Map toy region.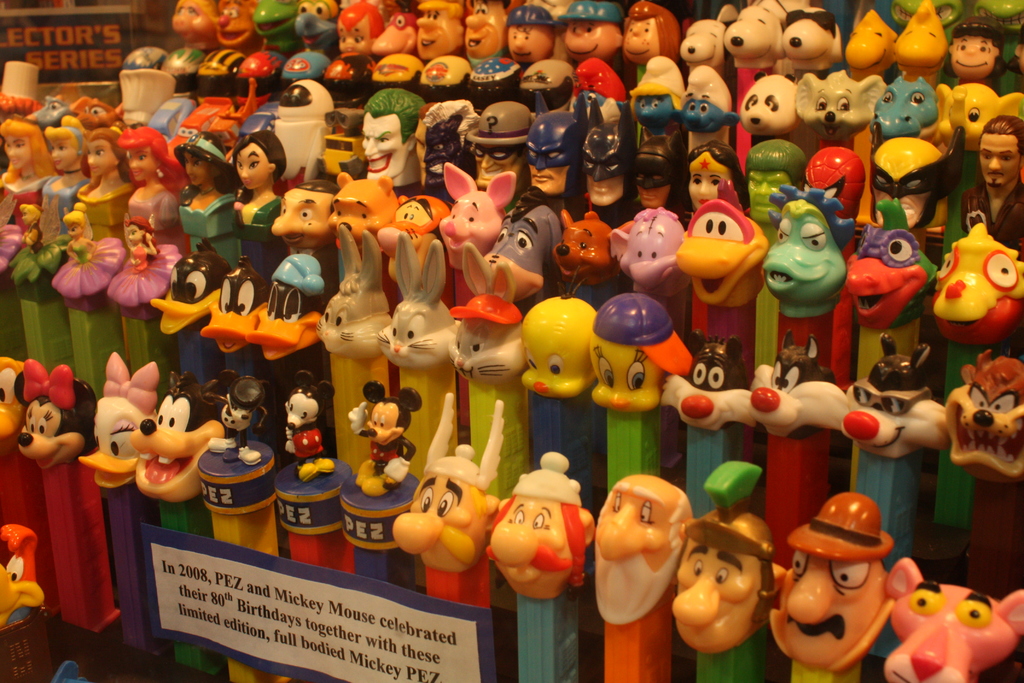
Mapped to [133,134,191,242].
